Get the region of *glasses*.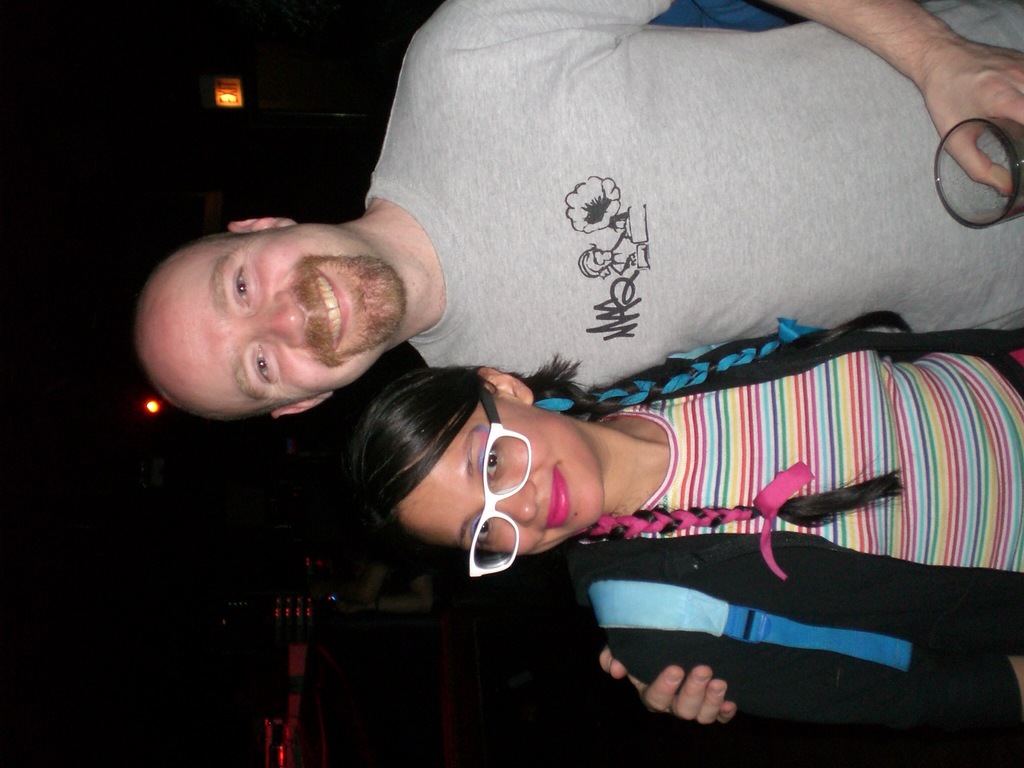
471 387 530 579.
